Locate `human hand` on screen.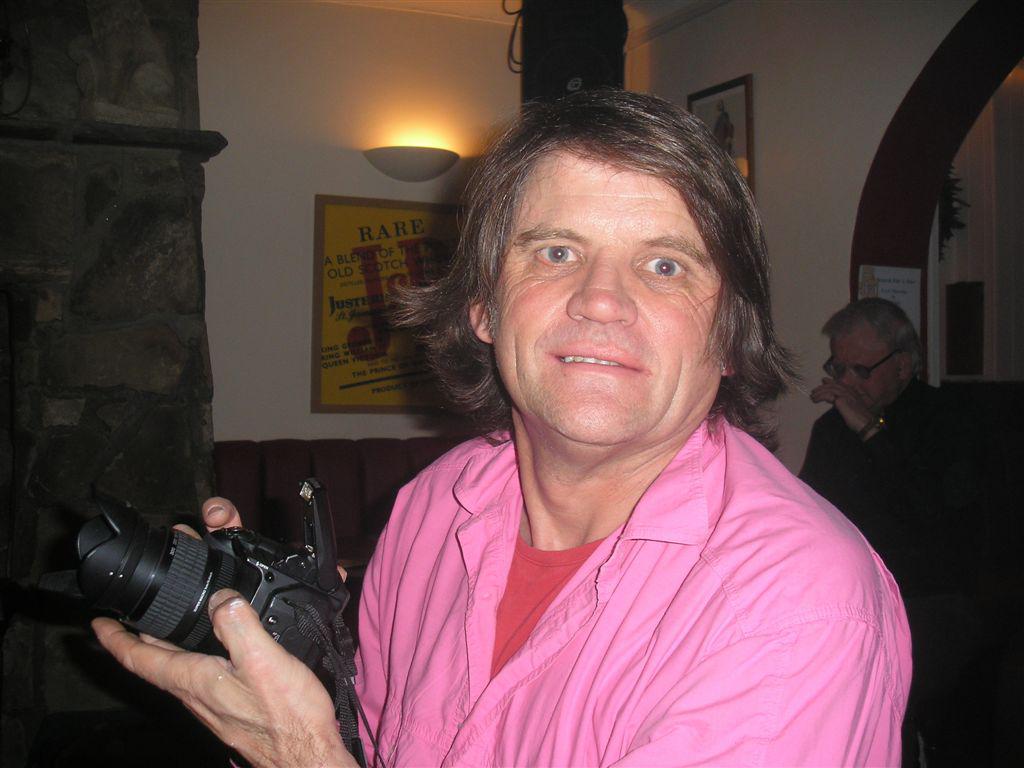
On screen at {"x1": 805, "y1": 376, "x2": 878, "y2": 439}.
